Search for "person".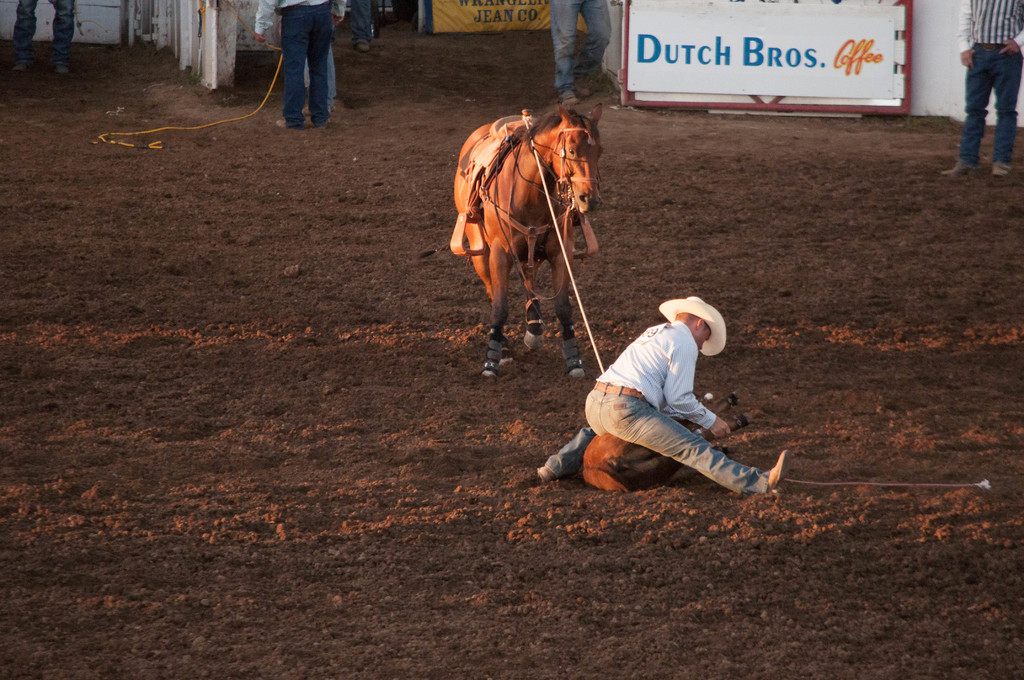
Found at locate(551, 0, 614, 103).
